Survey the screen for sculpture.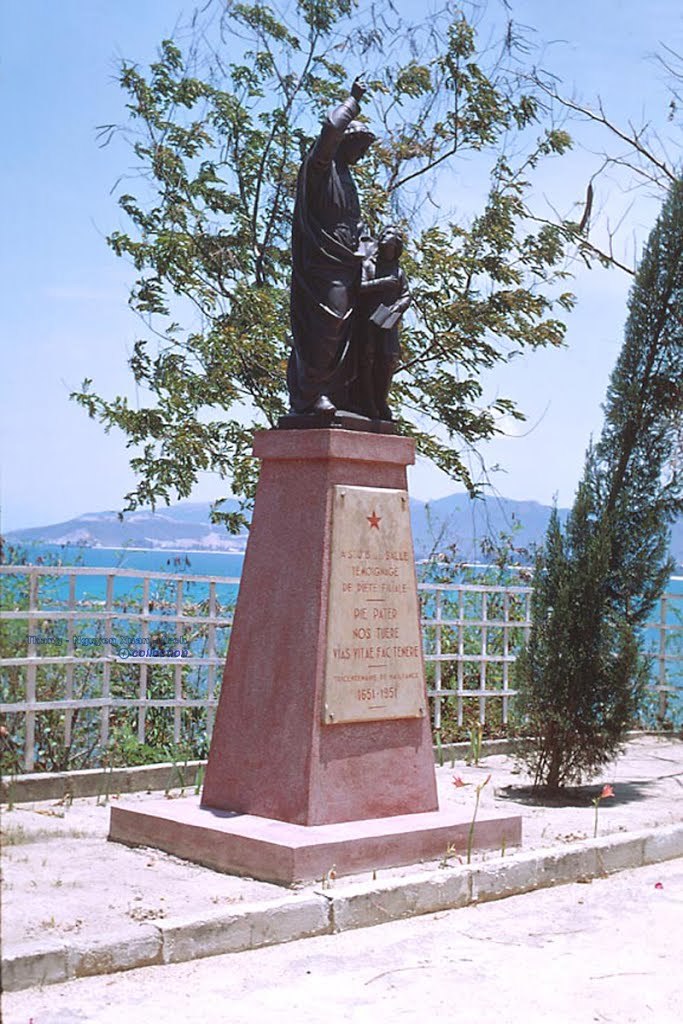
Survey found: <bbox>349, 232, 415, 429</bbox>.
